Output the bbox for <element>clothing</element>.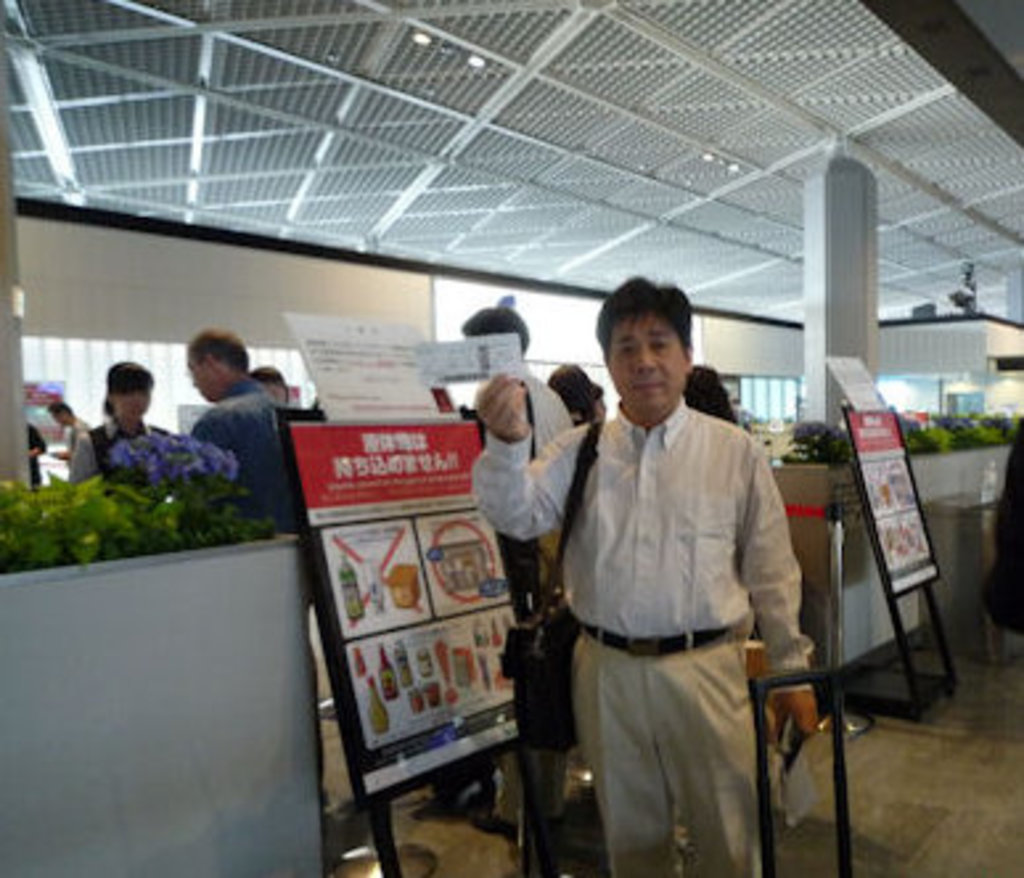
196, 383, 286, 518.
